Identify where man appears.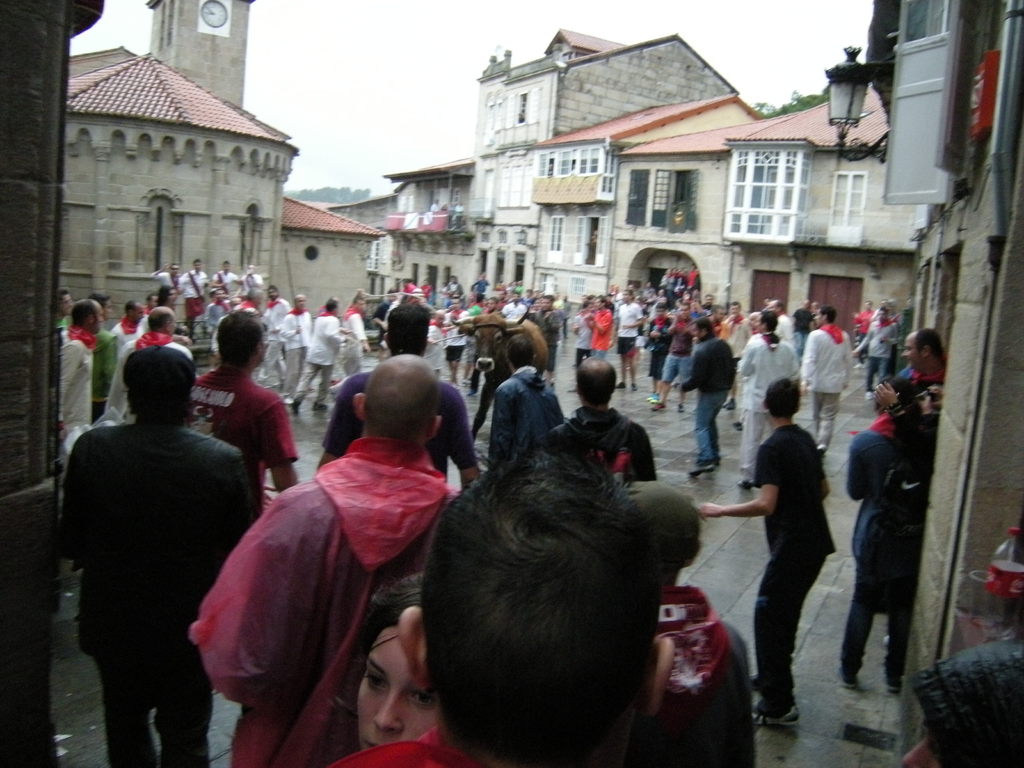
Appears at select_region(288, 300, 348, 413).
